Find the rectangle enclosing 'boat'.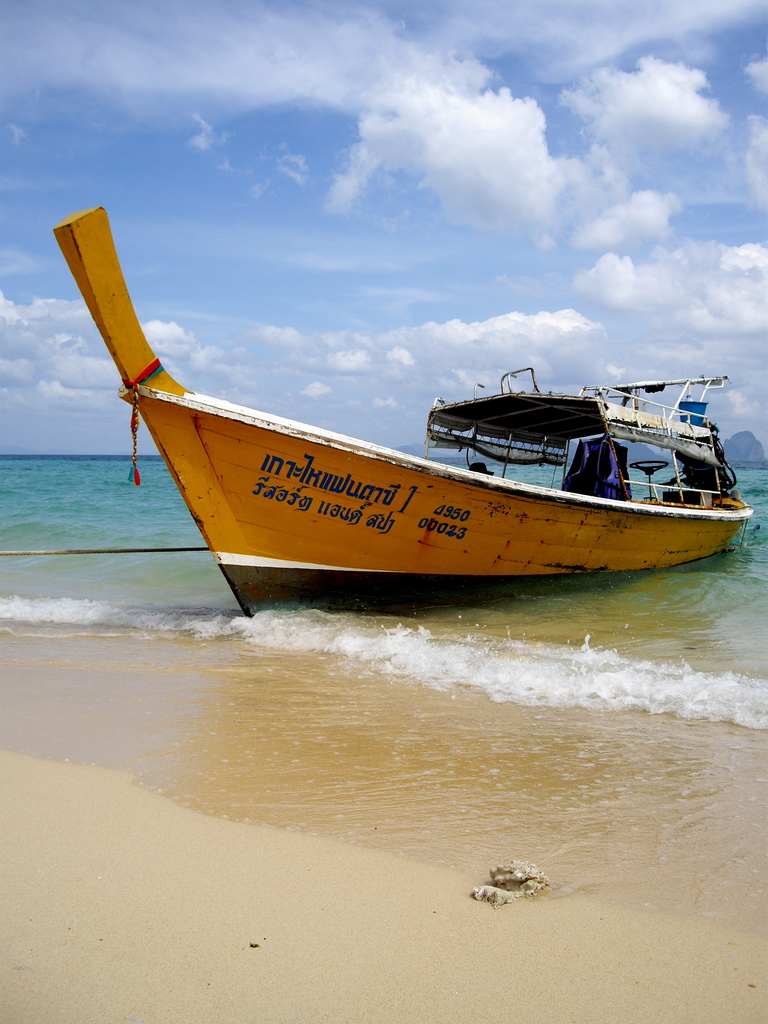
left=44, top=197, right=759, bottom=622.
